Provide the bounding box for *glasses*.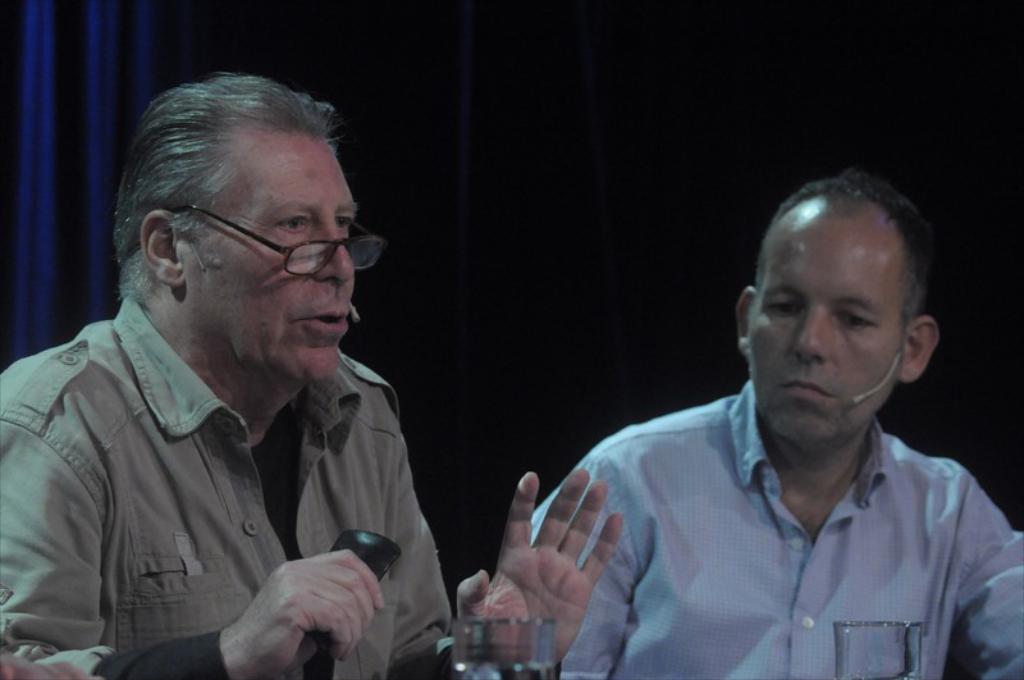
Rect(164, 206, 392, 282).
